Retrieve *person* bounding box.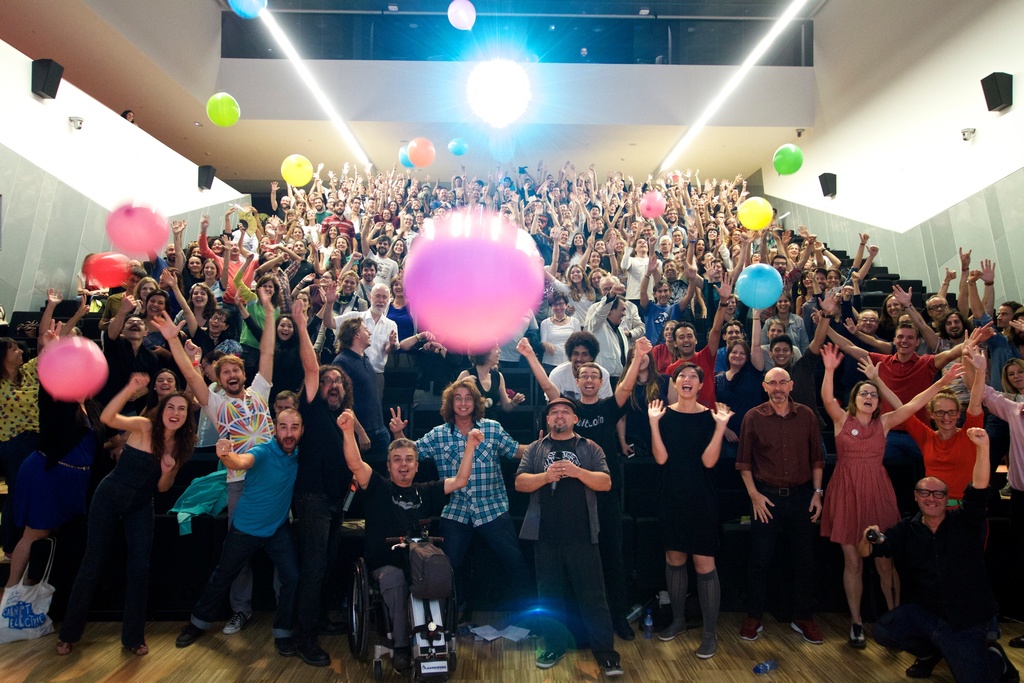
Bounding box: x1=451, y1=175, x2=464, y2=206.
